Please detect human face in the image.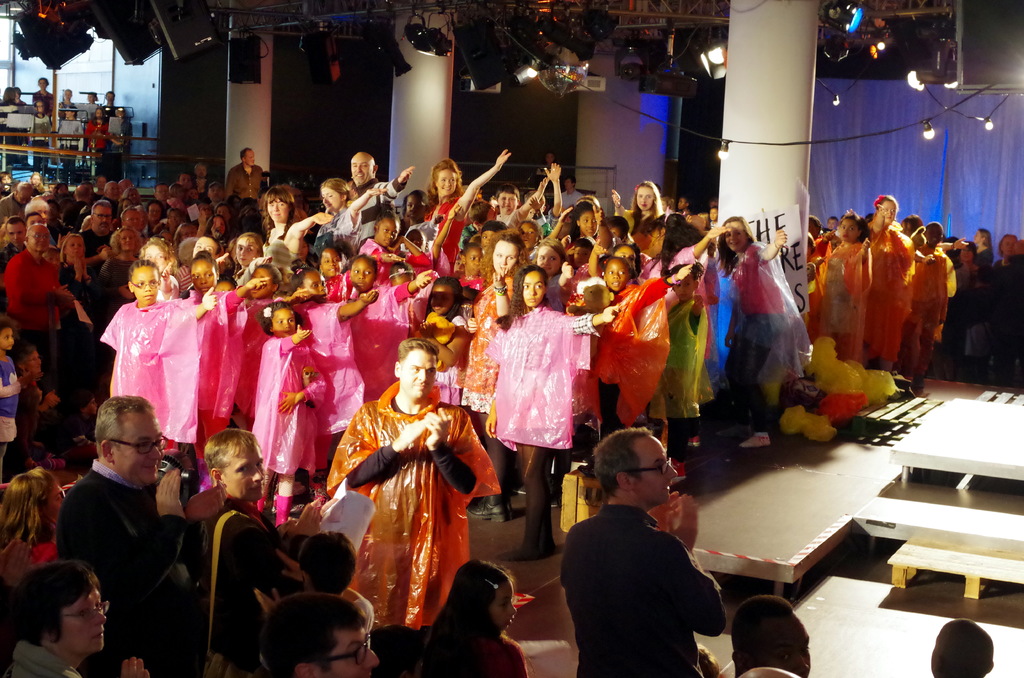
(568, 244, 593, 268).
